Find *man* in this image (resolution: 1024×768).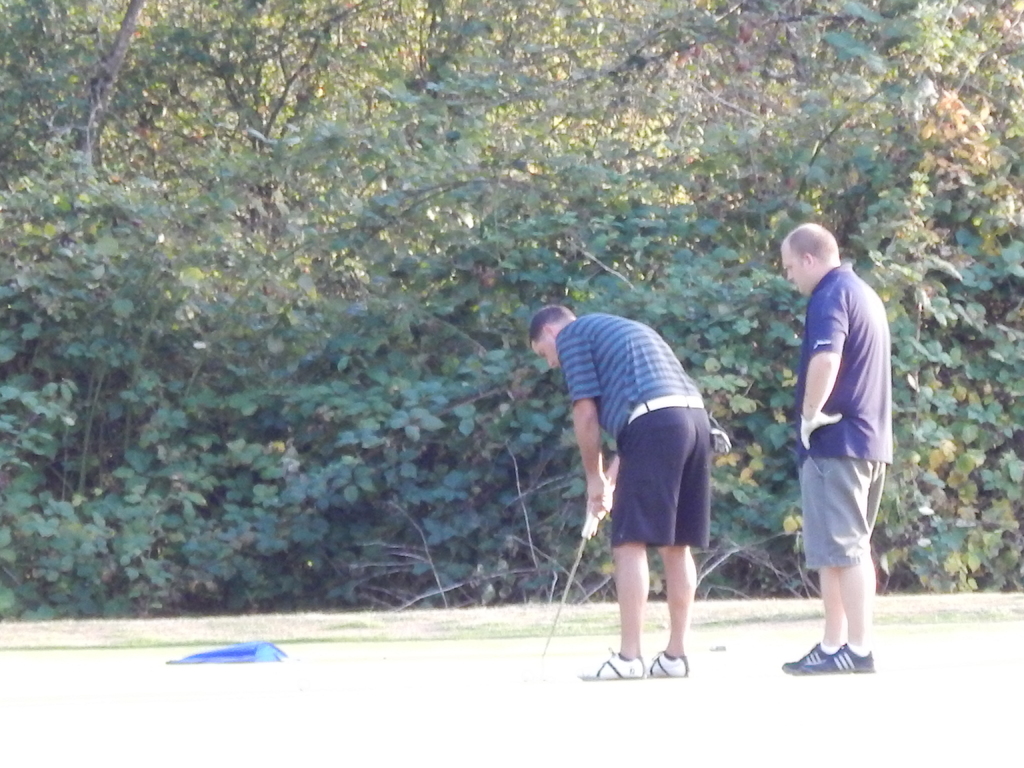
region(771, 208, 906, 680).
